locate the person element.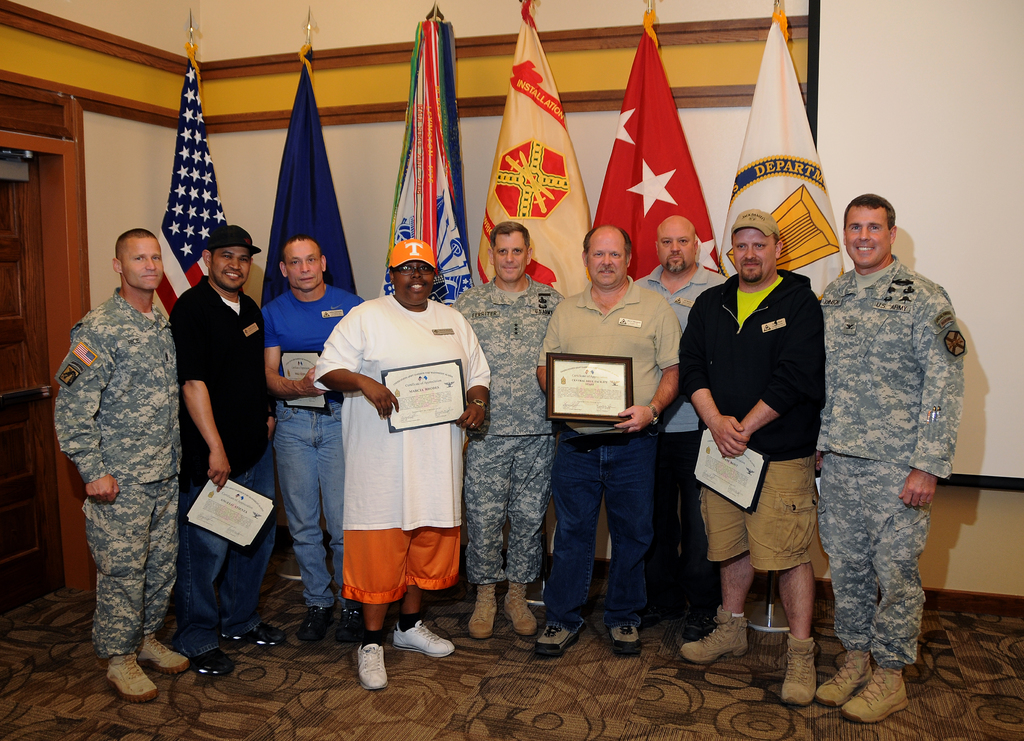
Element bbox: Rect(532, 218, 676, 653).
